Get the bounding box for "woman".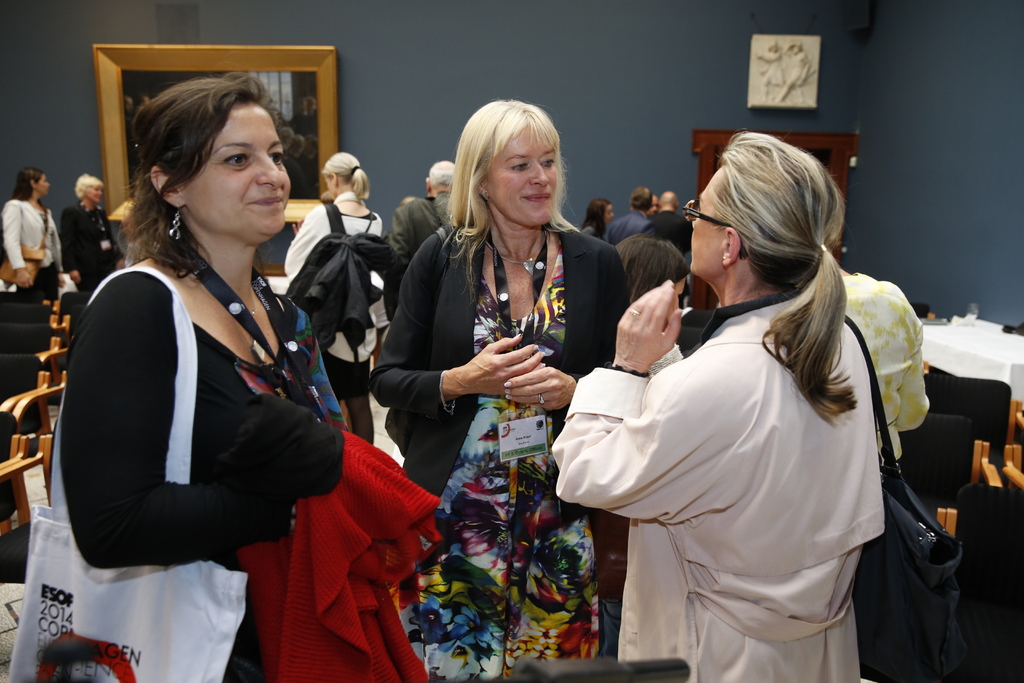
bbox(281, 151, 386, 448).
